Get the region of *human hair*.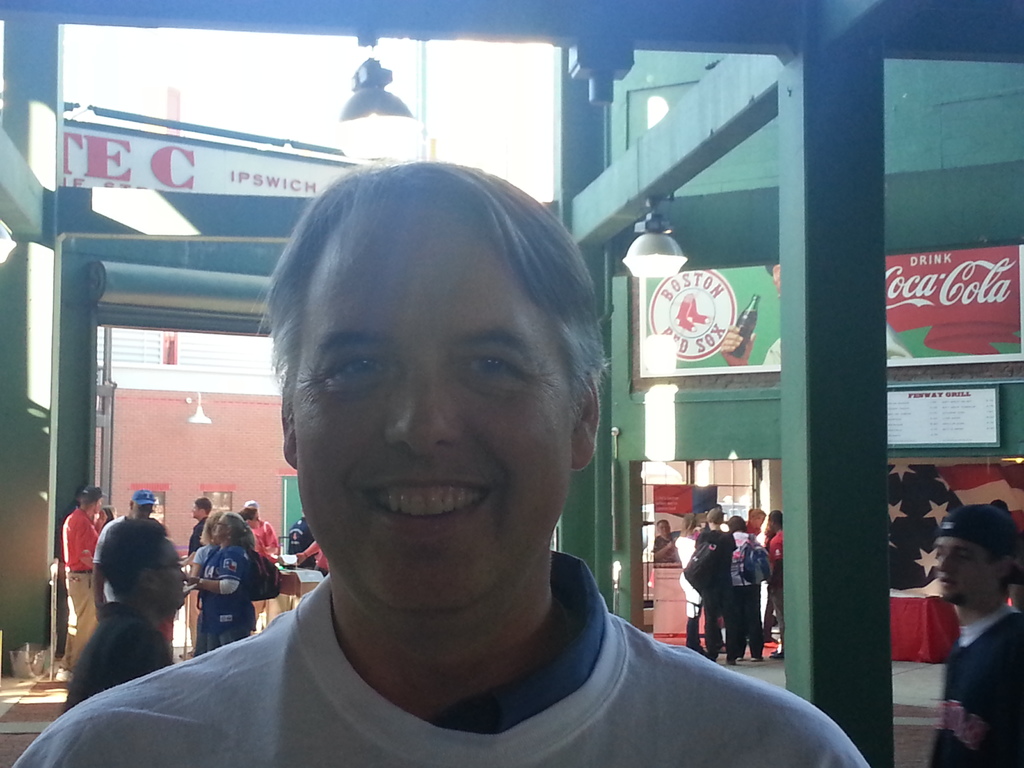
bbox=[267, 167, 582, 447].
